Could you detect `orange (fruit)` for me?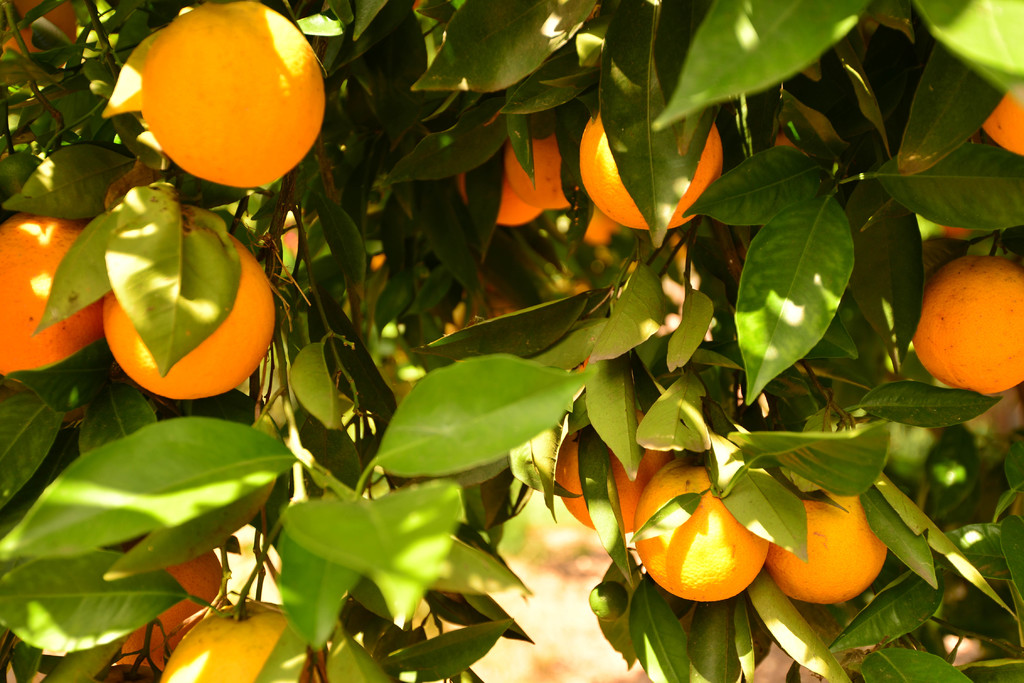
Detection result: (left=565, top=115, right=712, bottom=225).
